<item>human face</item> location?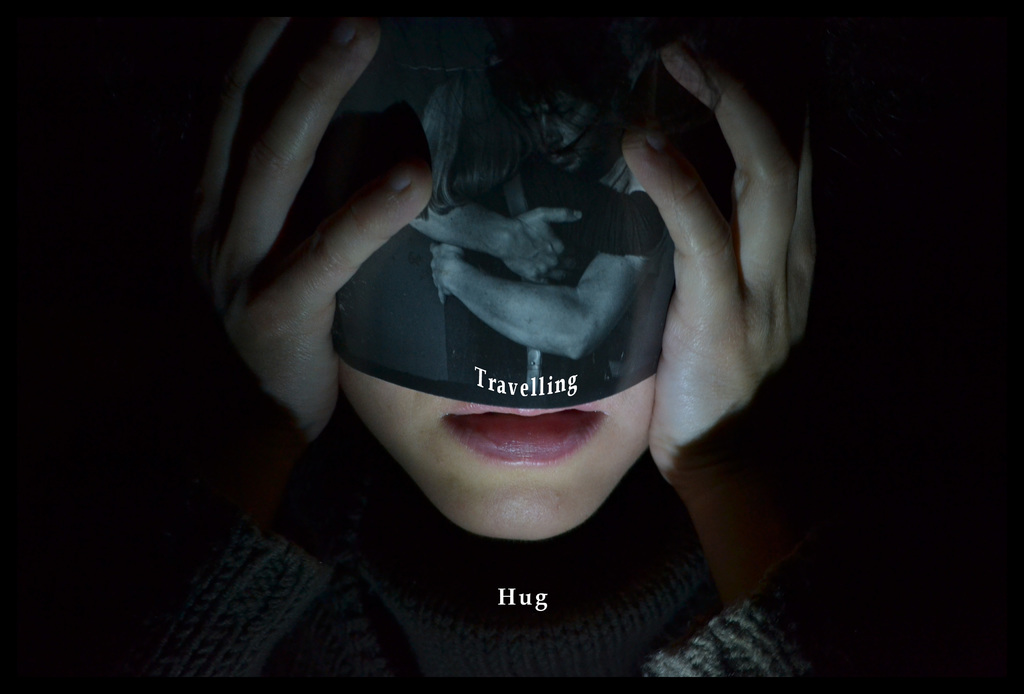
l=346, t=361, r=652, b=535
